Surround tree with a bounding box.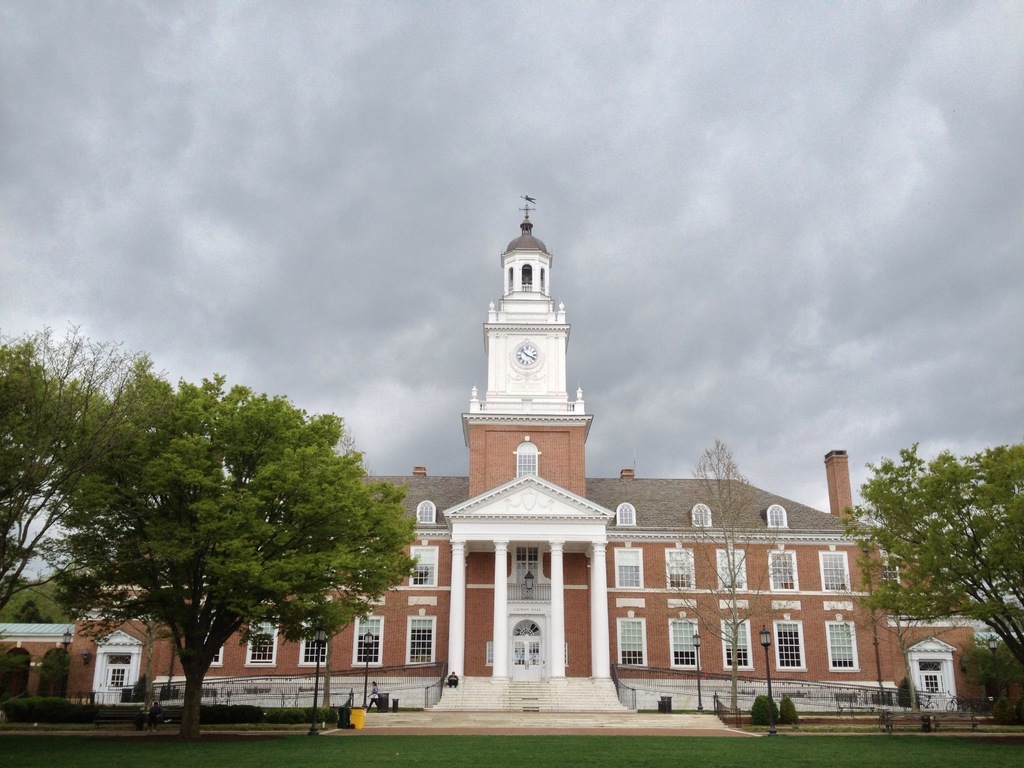
bbox=[305, 436, 375, 708].
